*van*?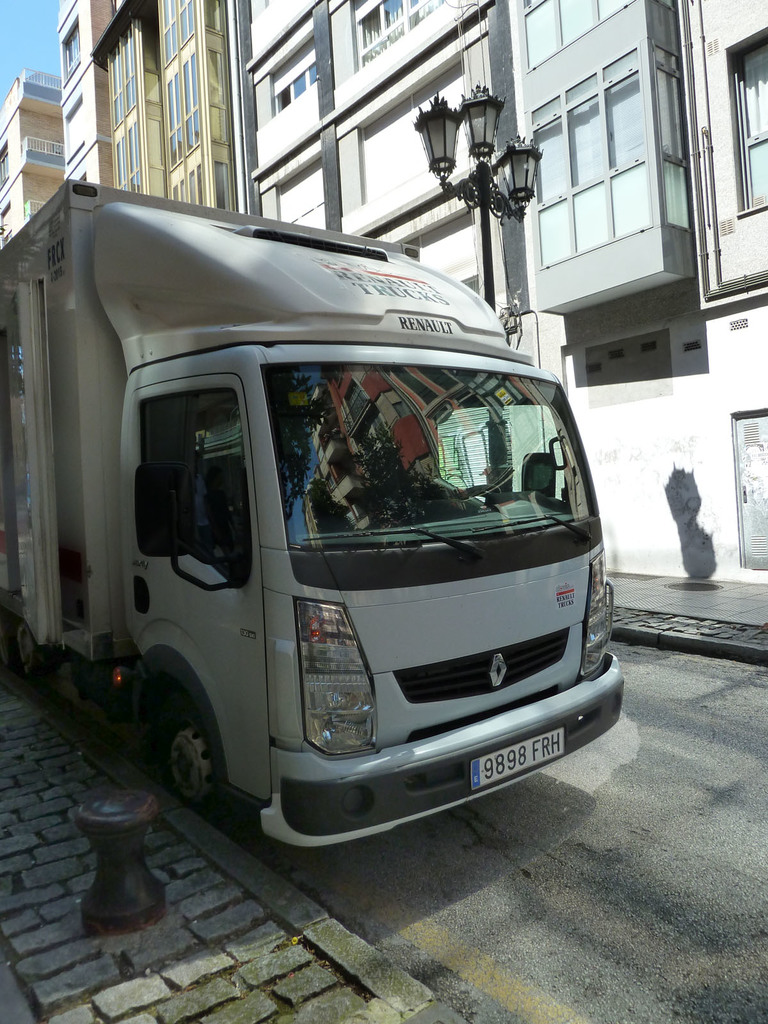
0:180:624:858
